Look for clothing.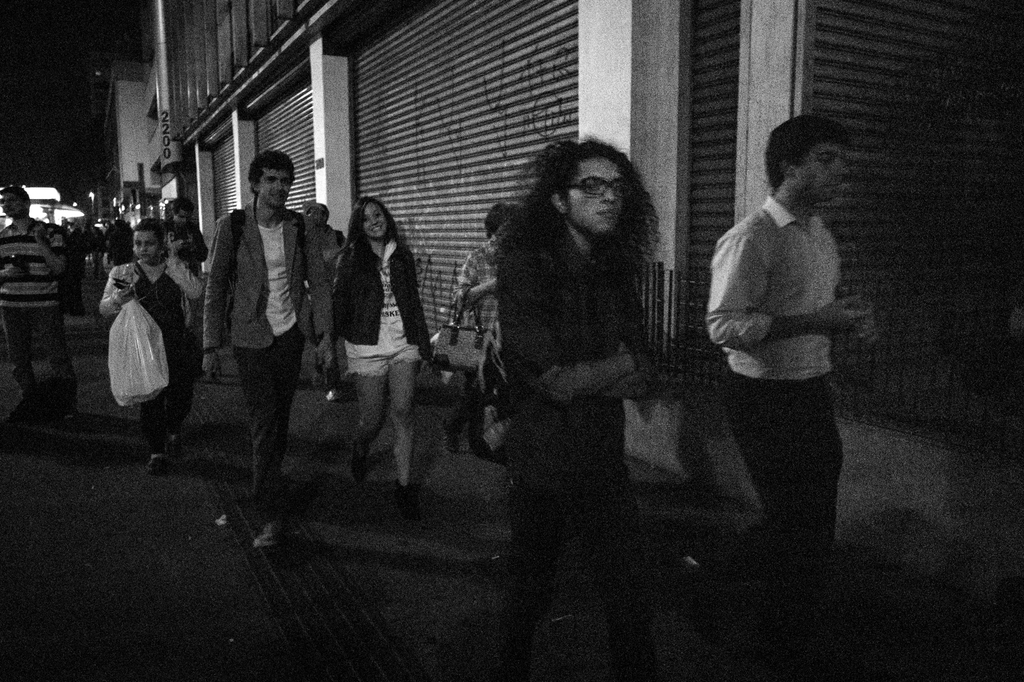
Found: 81 225 107 266.
